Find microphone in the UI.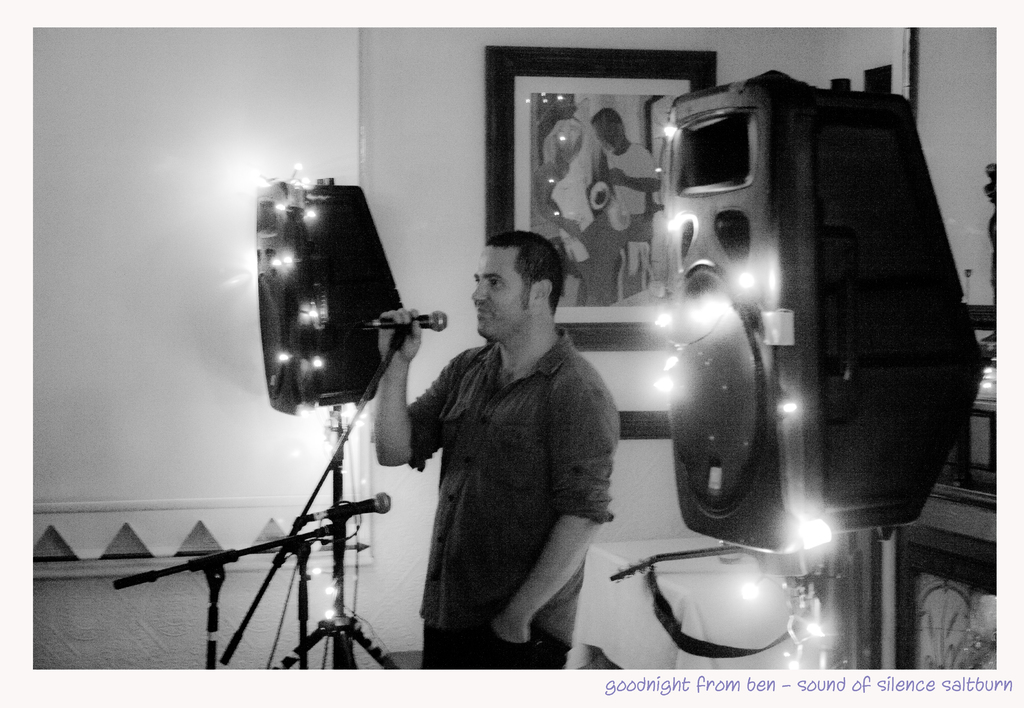
UI element at 296,490,391,516.
